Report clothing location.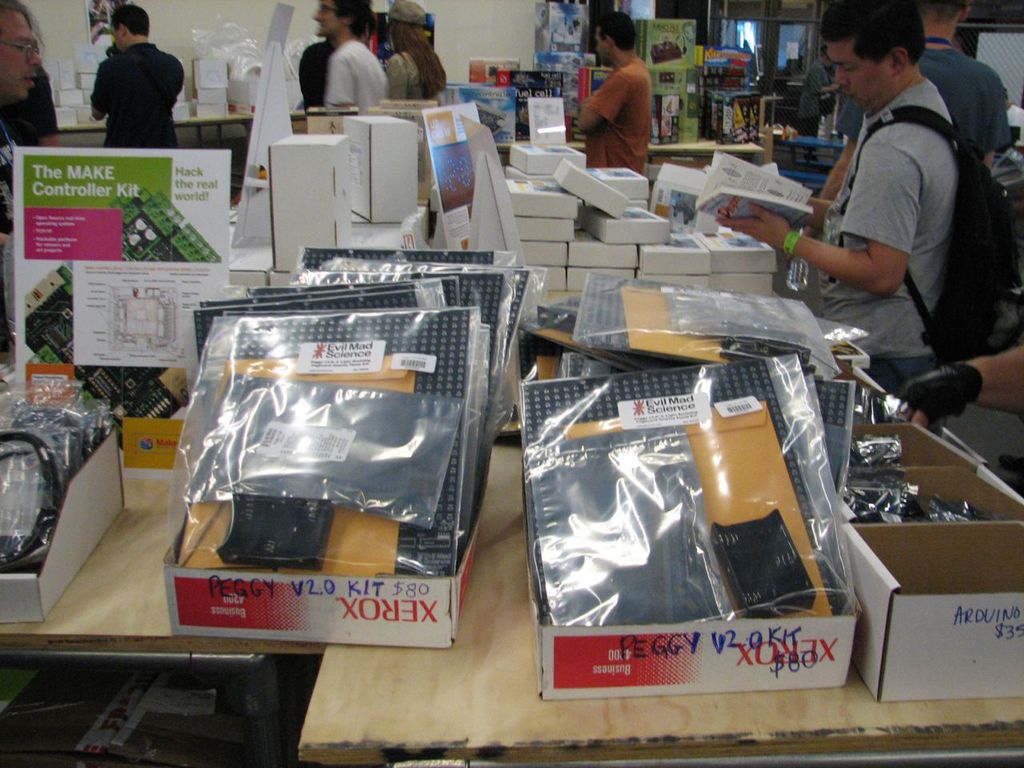
Report: BBox(298, 39, 333, 118).
